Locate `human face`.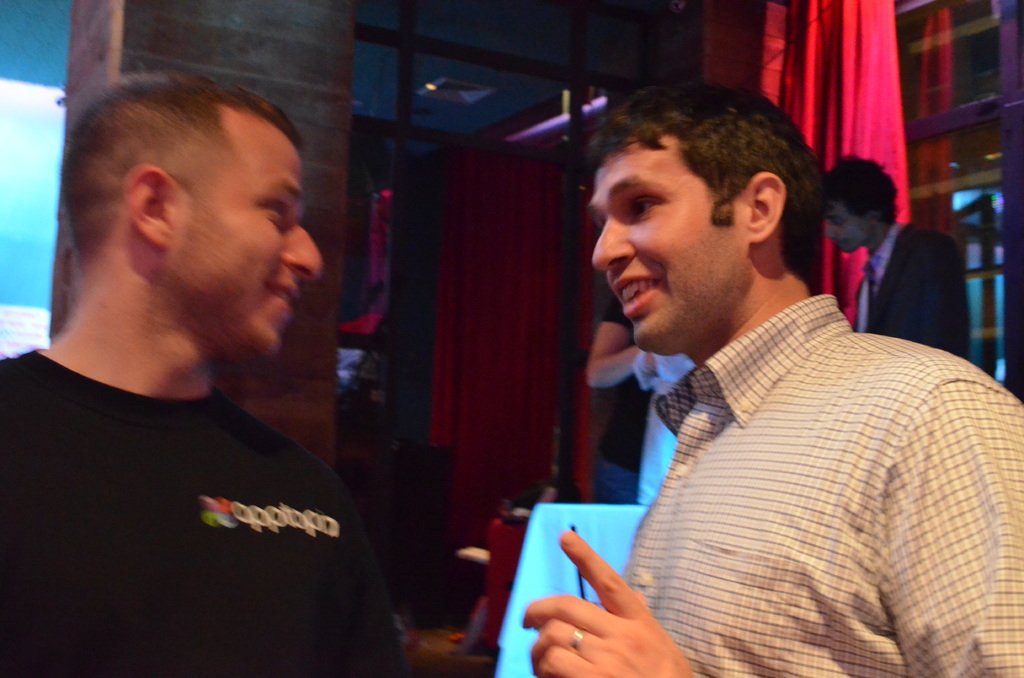
Bounding box: box=[820, 197, 874, 261].
